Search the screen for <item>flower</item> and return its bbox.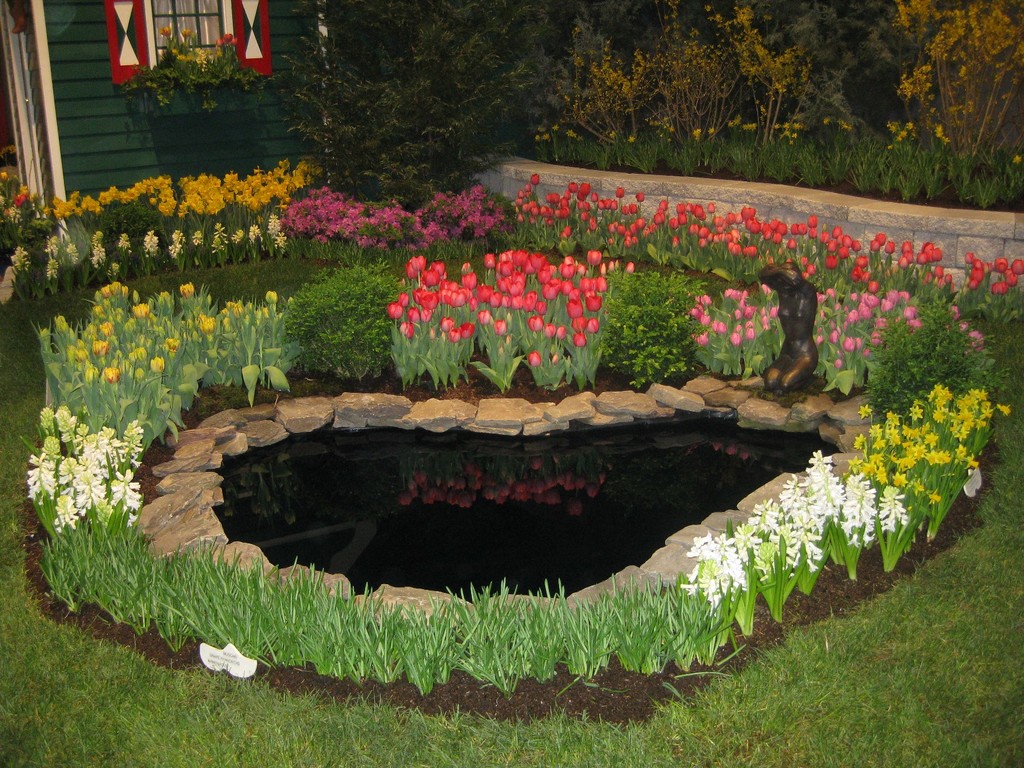
Found: <bbox>179, 28, 191, 37</bbox>.
